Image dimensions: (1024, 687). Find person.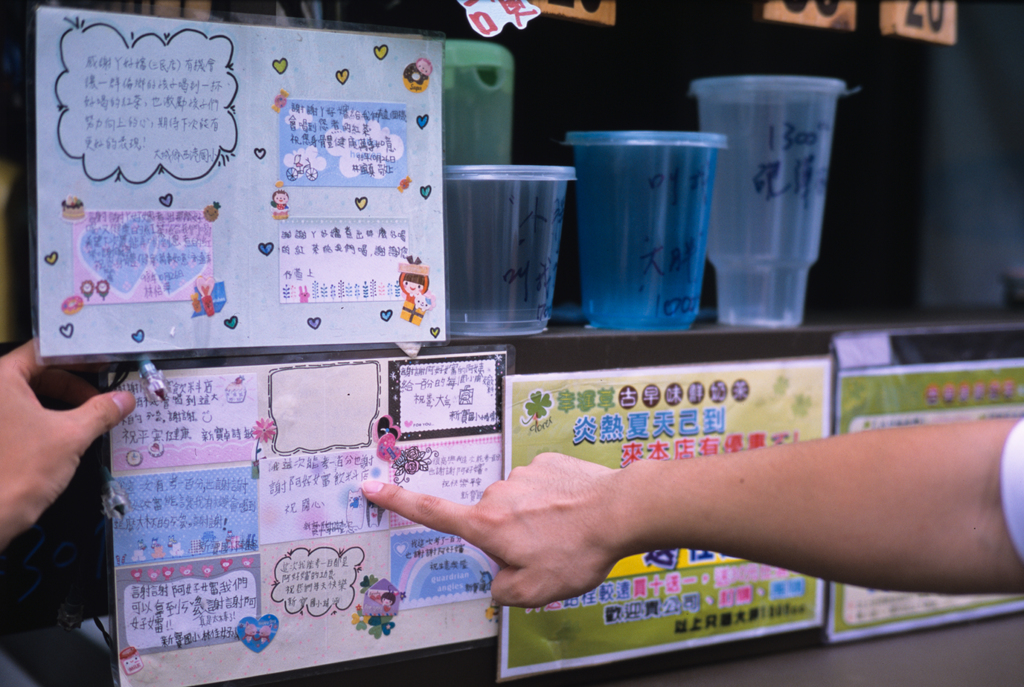
detection(381, 595, 394, 613).
